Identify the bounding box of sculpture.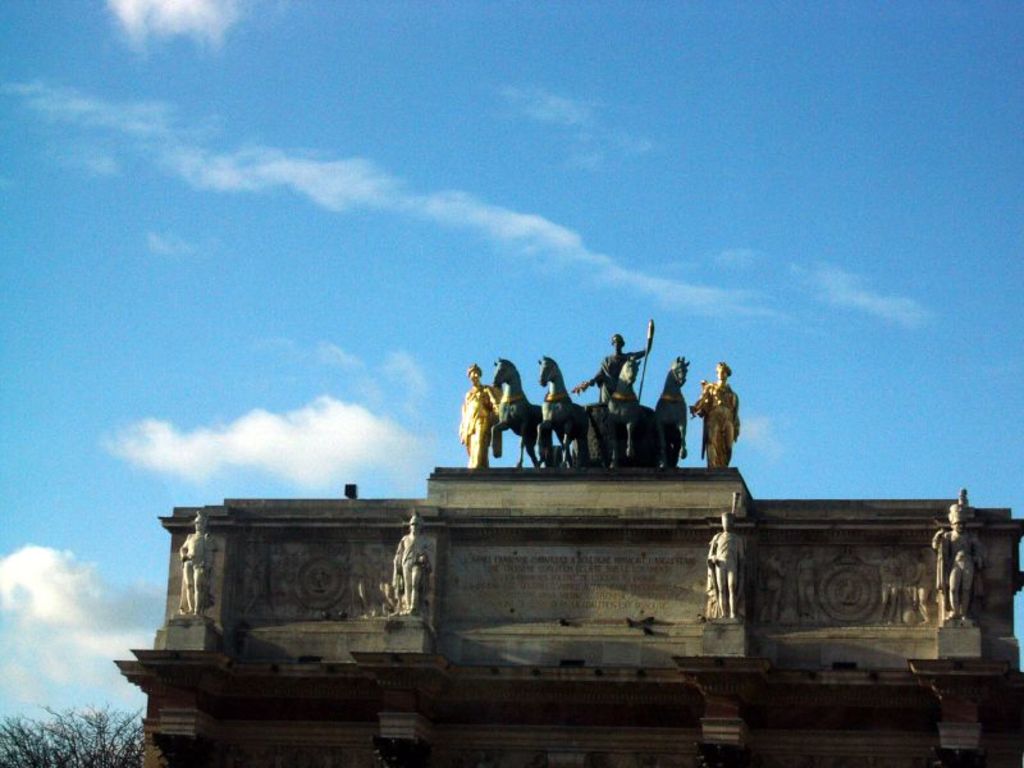
390, 507, 443, 609.
